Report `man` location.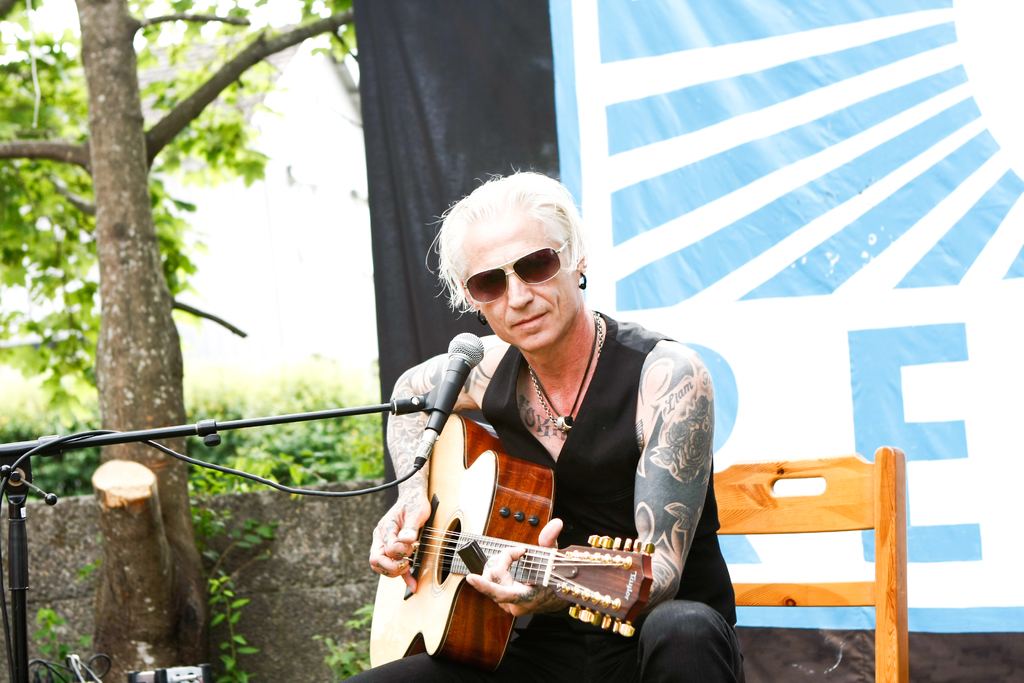
Report: region(345, 165, 740, 682).
